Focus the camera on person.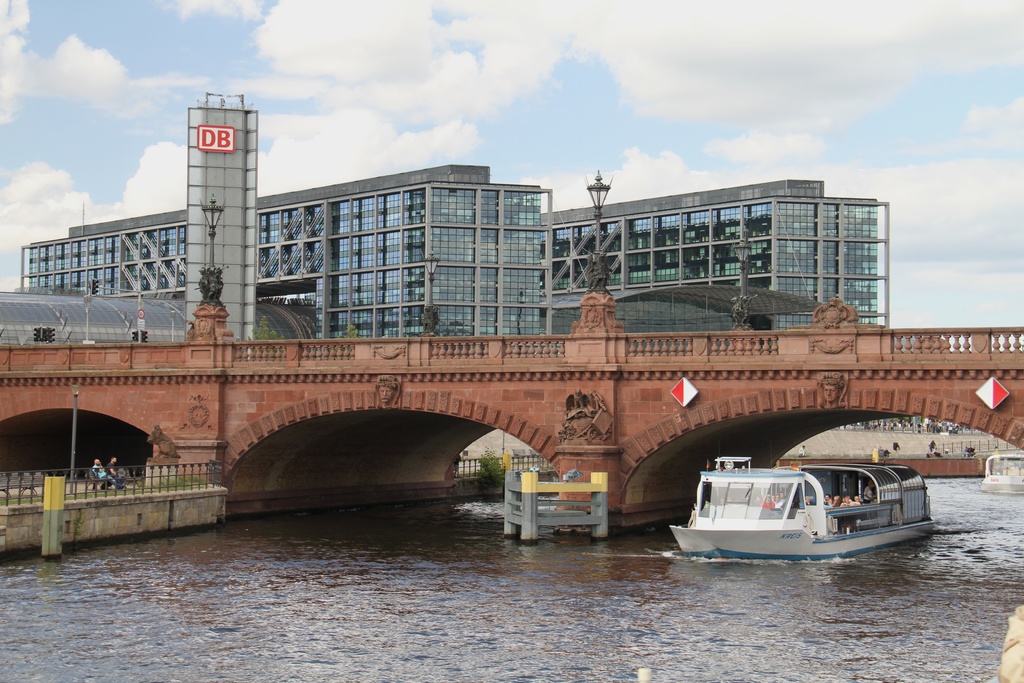
Focus region: rect(817, 370, 847, 412).
